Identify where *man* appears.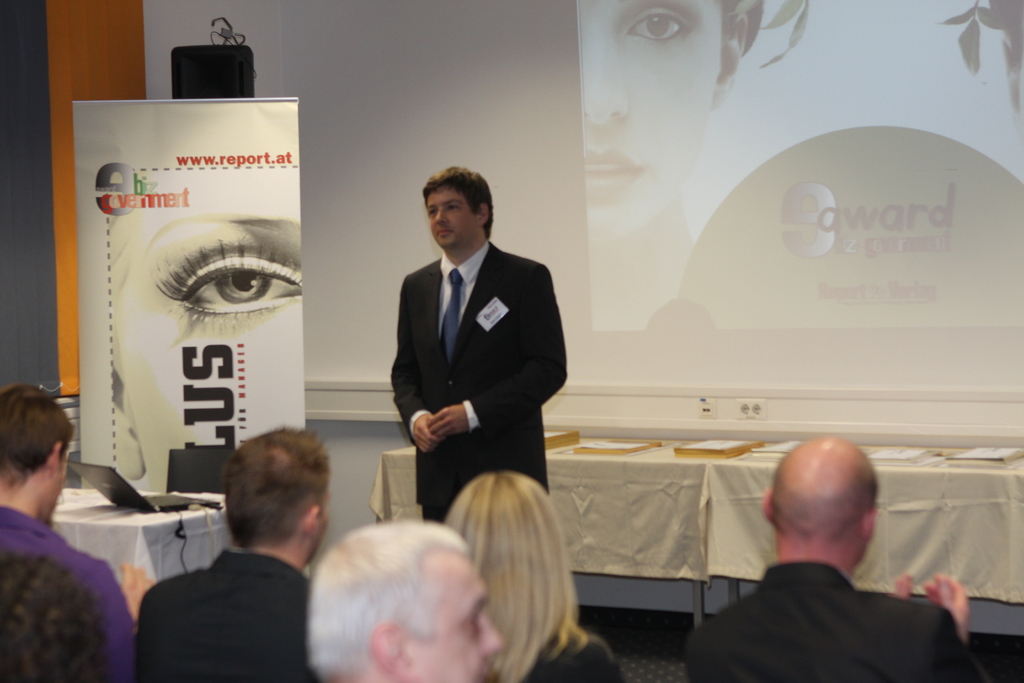
Appears at pyautogui.locateOnScreen(681, 438, 983, 682).
